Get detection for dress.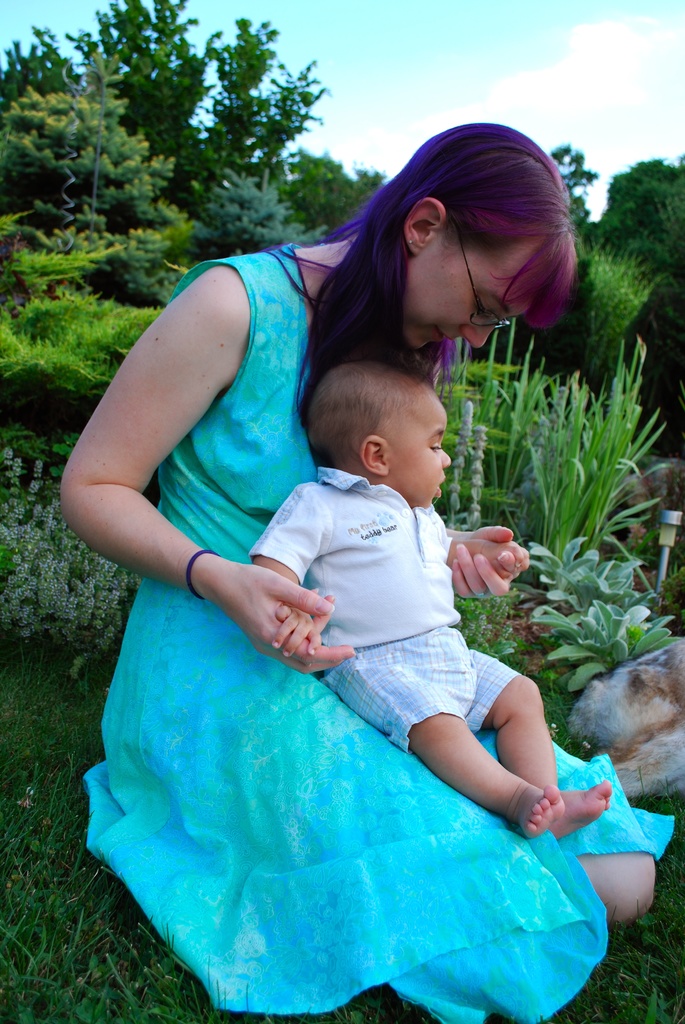
Detection: [x1=79, y1=237, x2=674, y2=1023].
